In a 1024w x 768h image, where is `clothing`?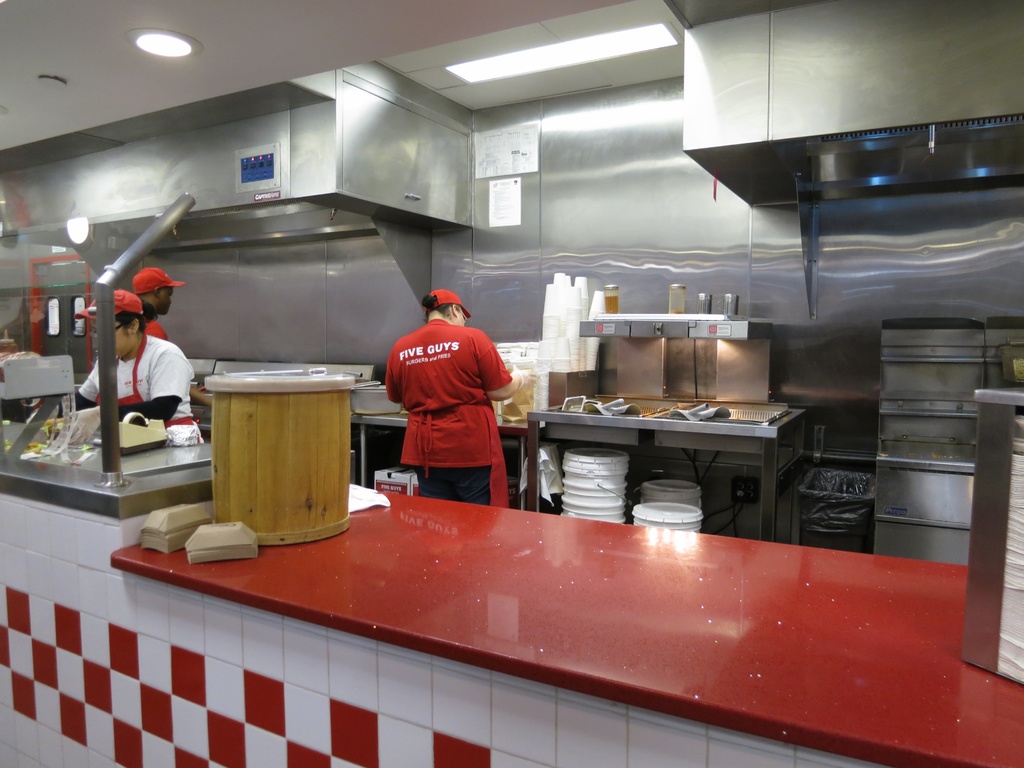
374,308,511,494.
